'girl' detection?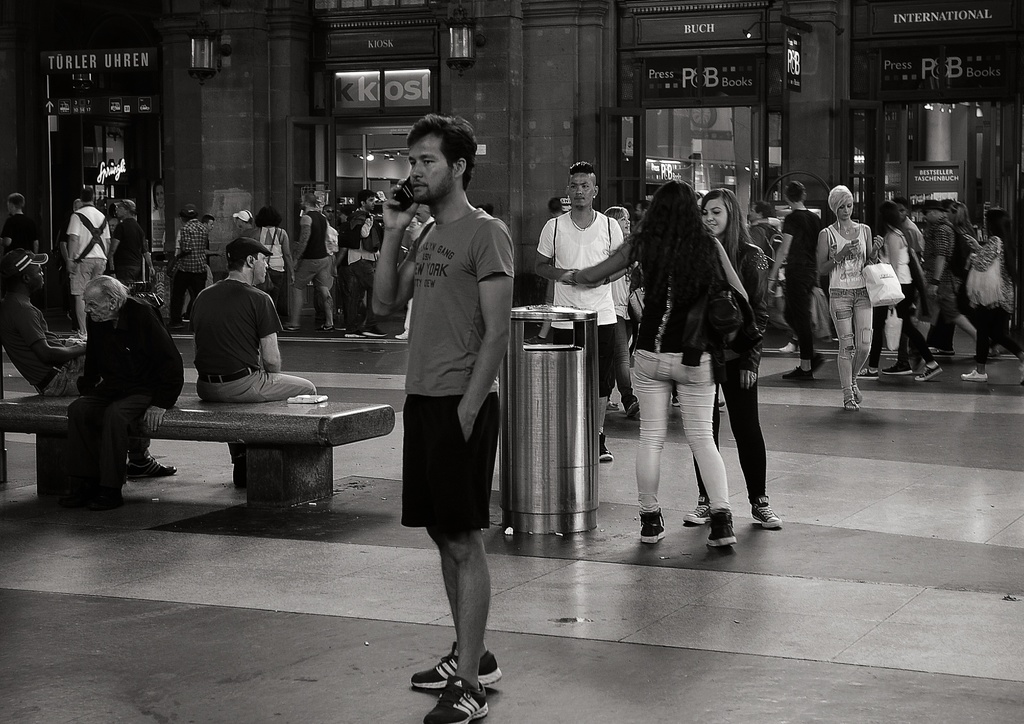
rect(562, 181, 724, 545)
